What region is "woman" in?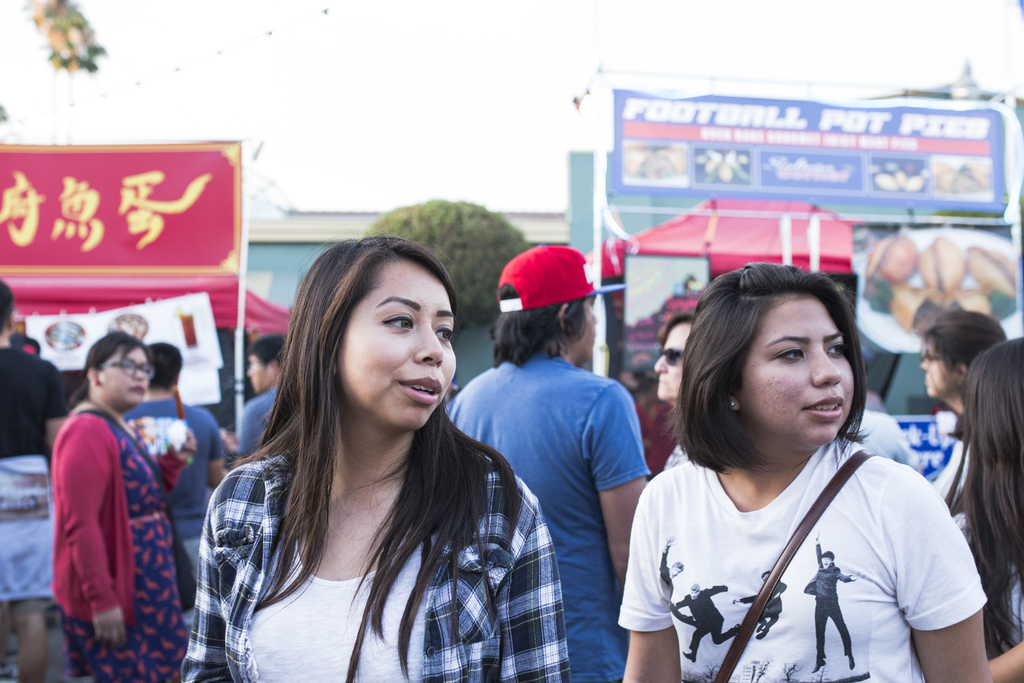
l=182, t=237, r=565, b=682.
